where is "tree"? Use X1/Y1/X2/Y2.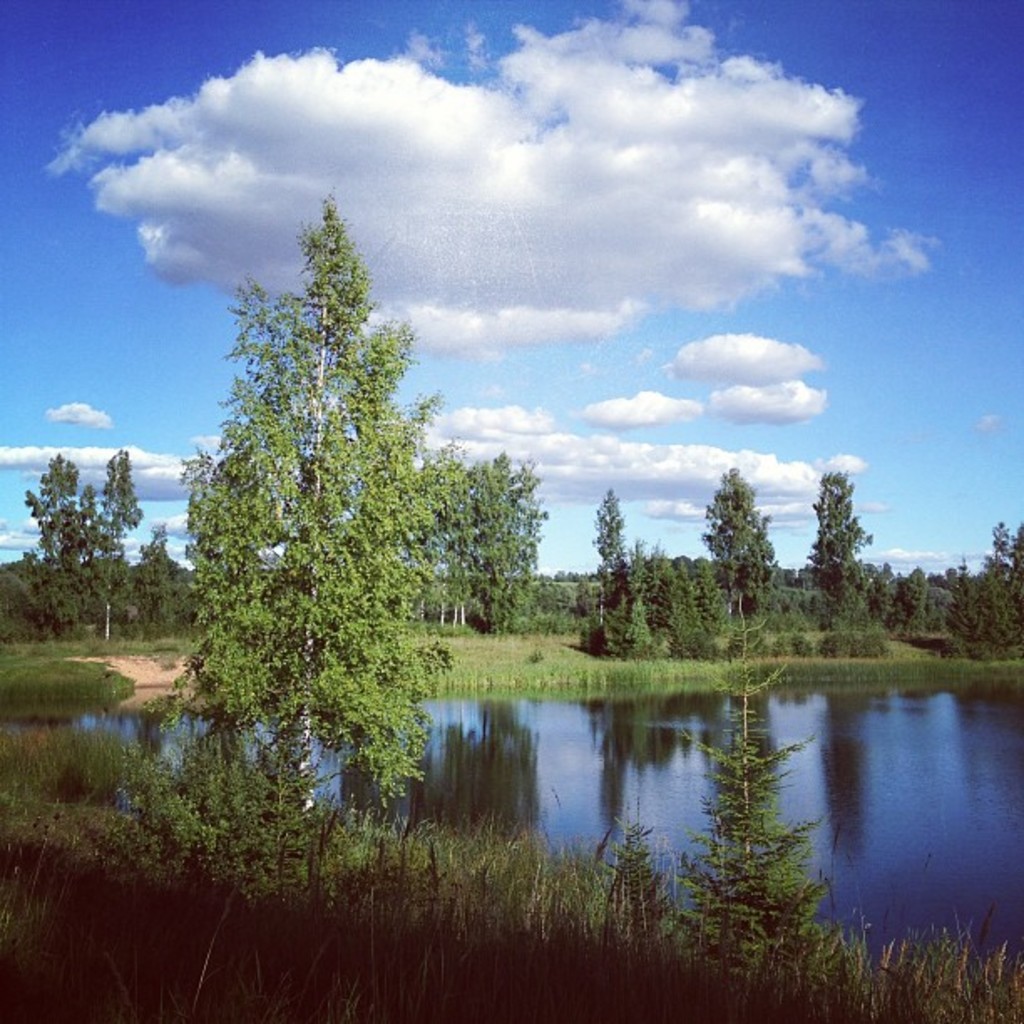
798/460/872/626.
